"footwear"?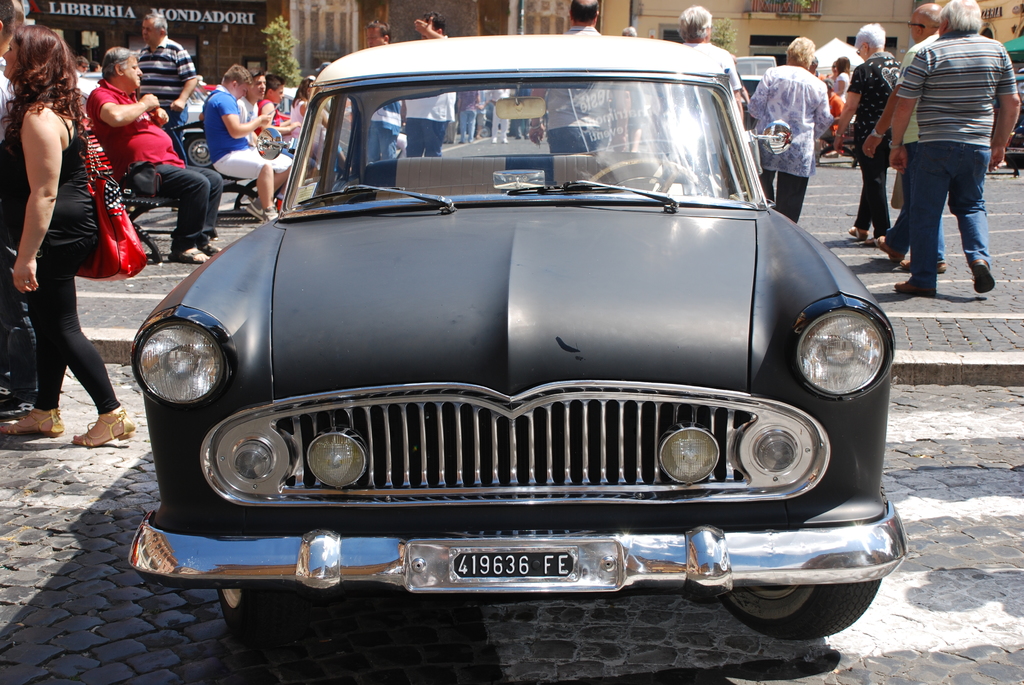
crop(1, 407, 73, 434)
